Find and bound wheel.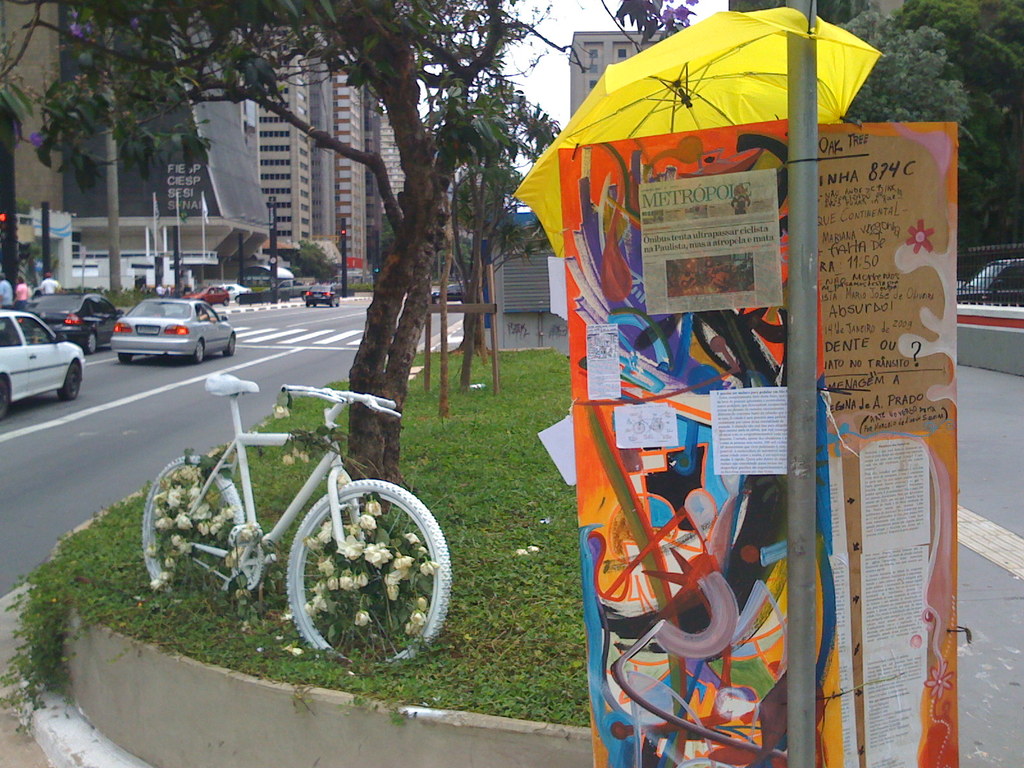
Bound: (x1=0, y1=380, x2=9, y2=424).
